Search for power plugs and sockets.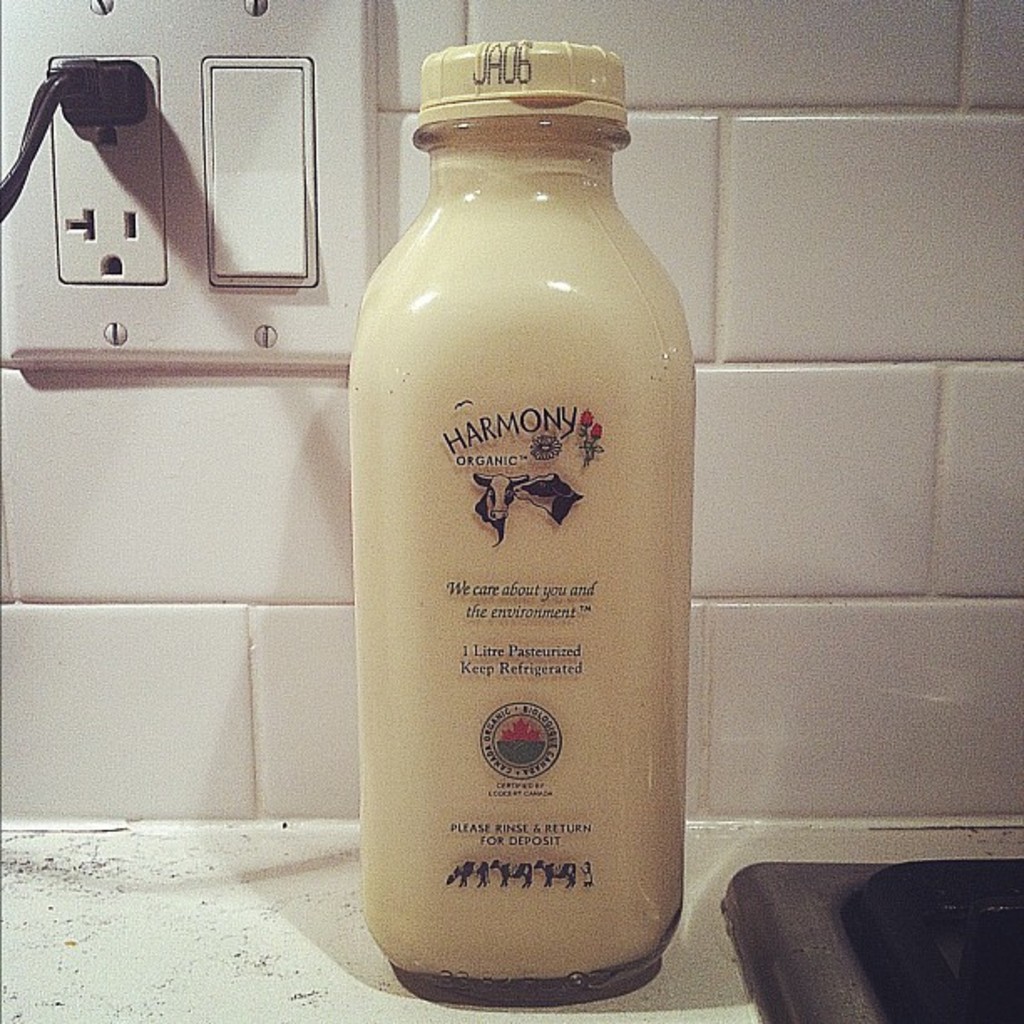
Found at bbox=(0, 0, 373, 381).
